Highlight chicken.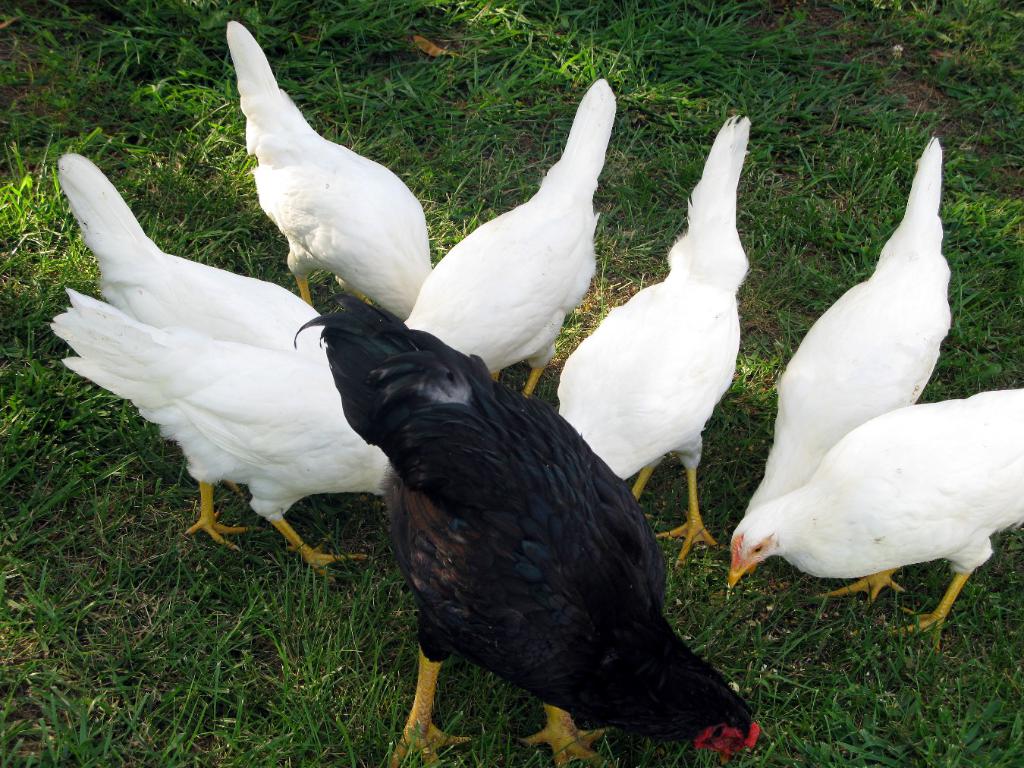
Highlighted region: bbox=[727, 389, 1023, 663].
